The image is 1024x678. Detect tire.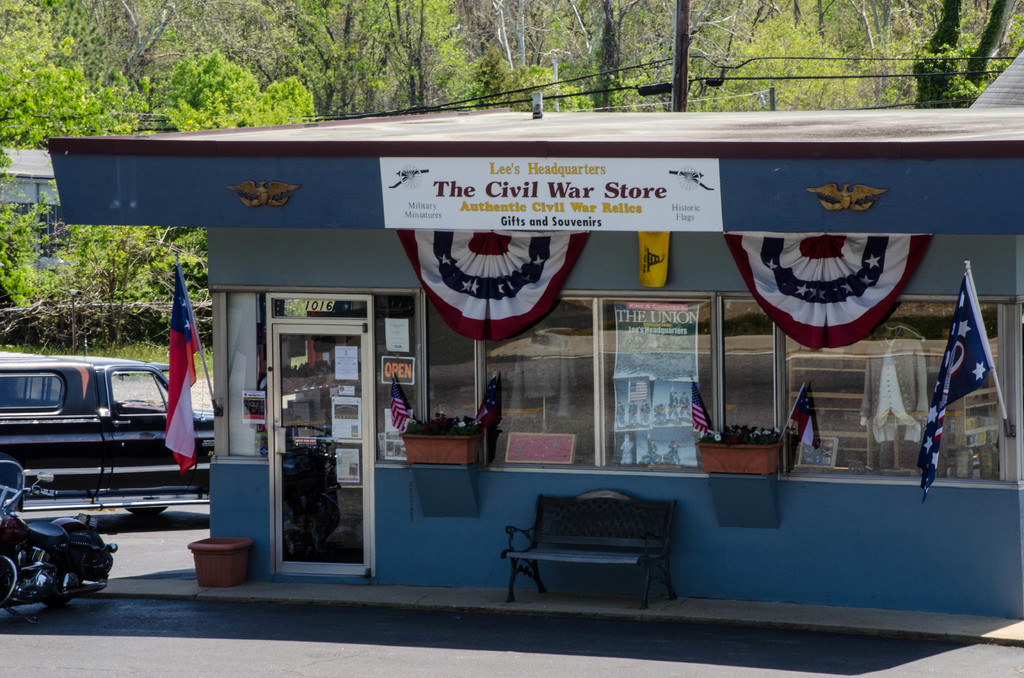
Detection: bbox=[0, 555, 21, 611].
